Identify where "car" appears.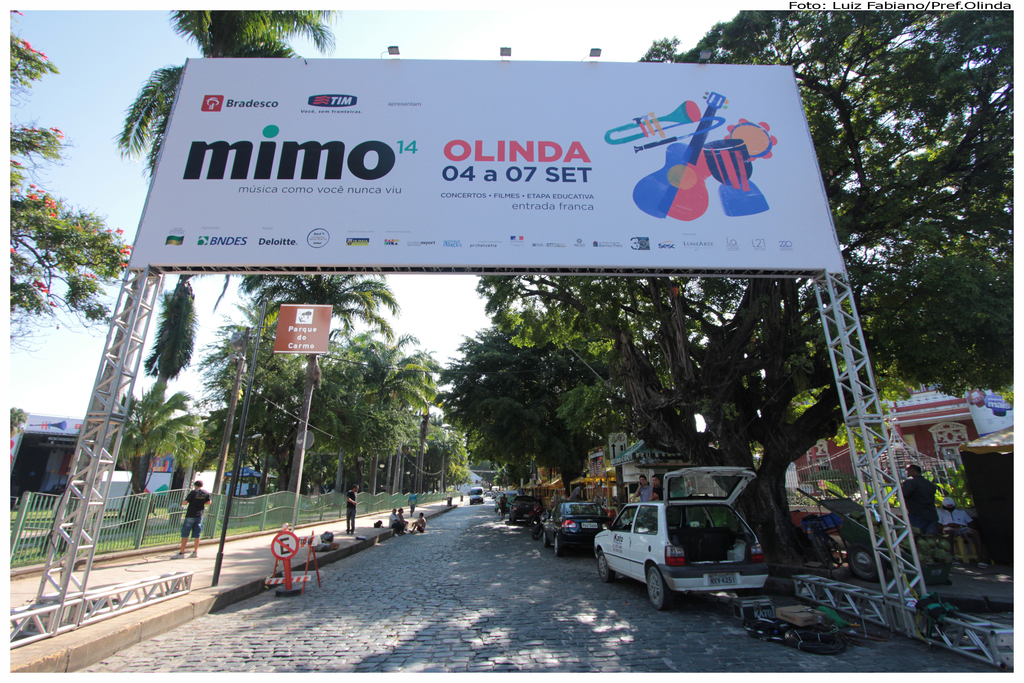
Appears at (591, 465, 765, 612).
